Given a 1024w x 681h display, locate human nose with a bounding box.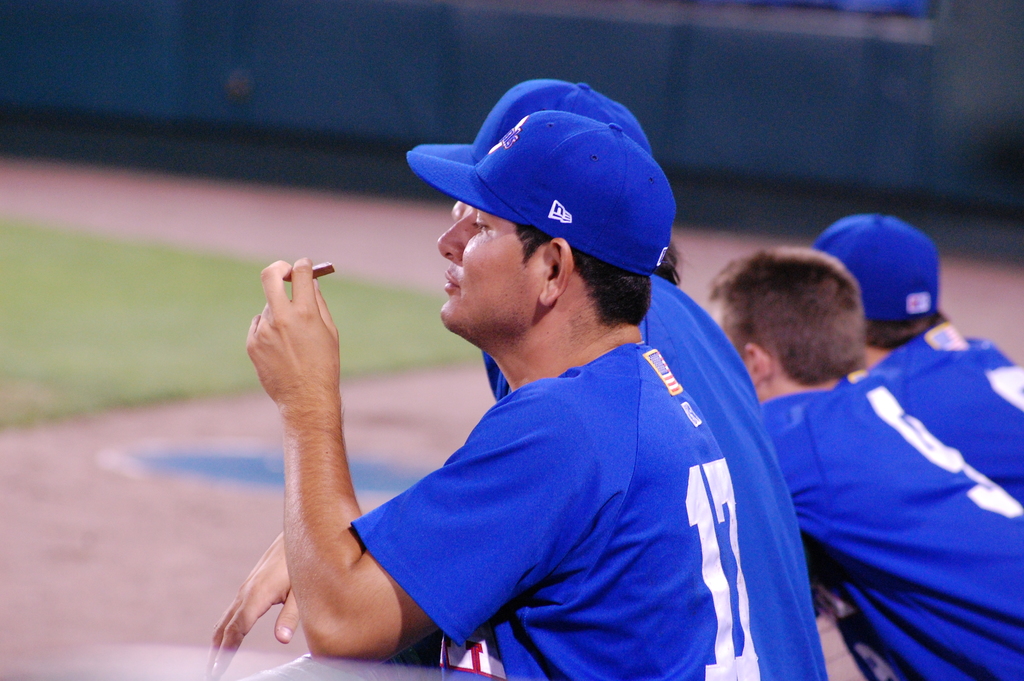
Located: bbox=[446, 198, 474, 219].
